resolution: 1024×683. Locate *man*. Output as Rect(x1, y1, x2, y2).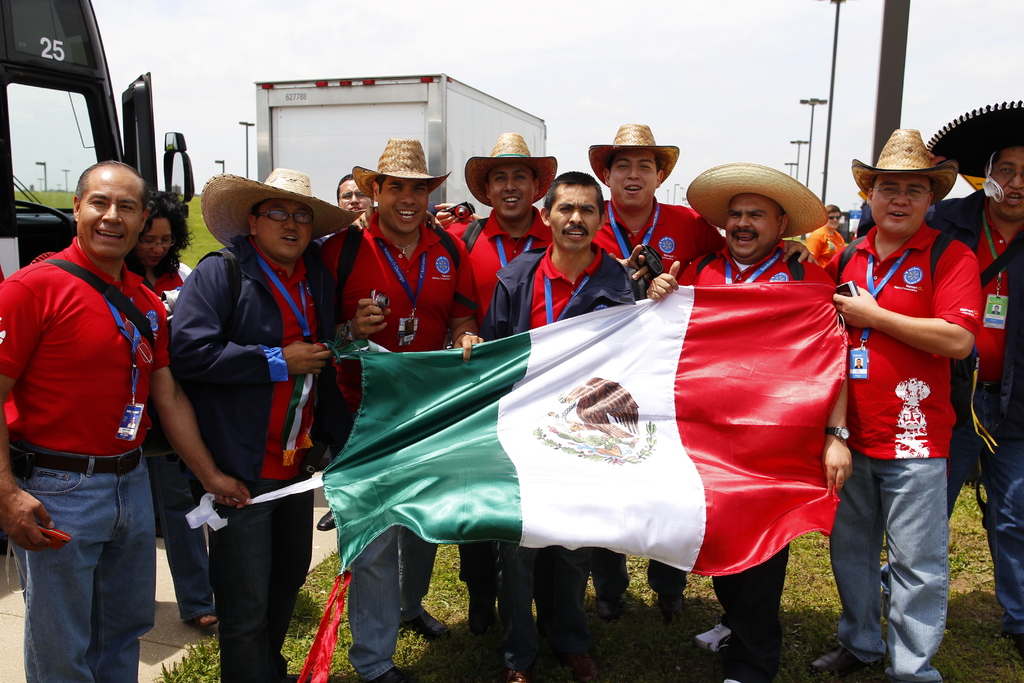
Rect(339, 176, 373, 210).
